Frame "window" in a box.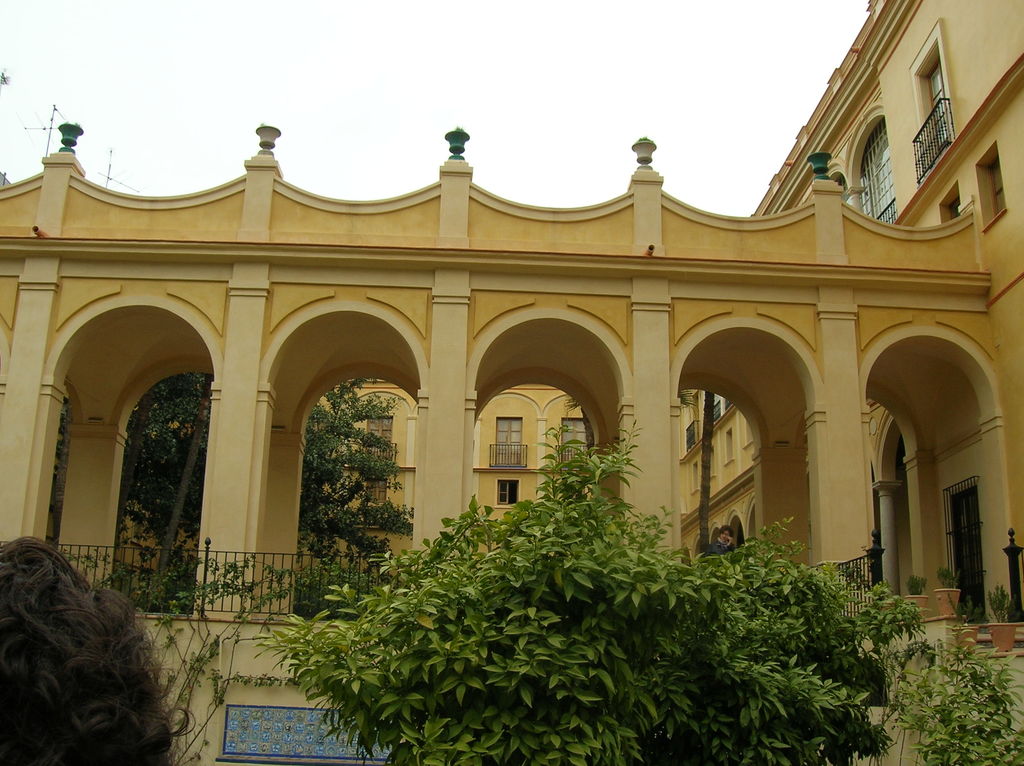
{"x1": 922, "y1": 63, "x2": 950, "y2": 142}.
